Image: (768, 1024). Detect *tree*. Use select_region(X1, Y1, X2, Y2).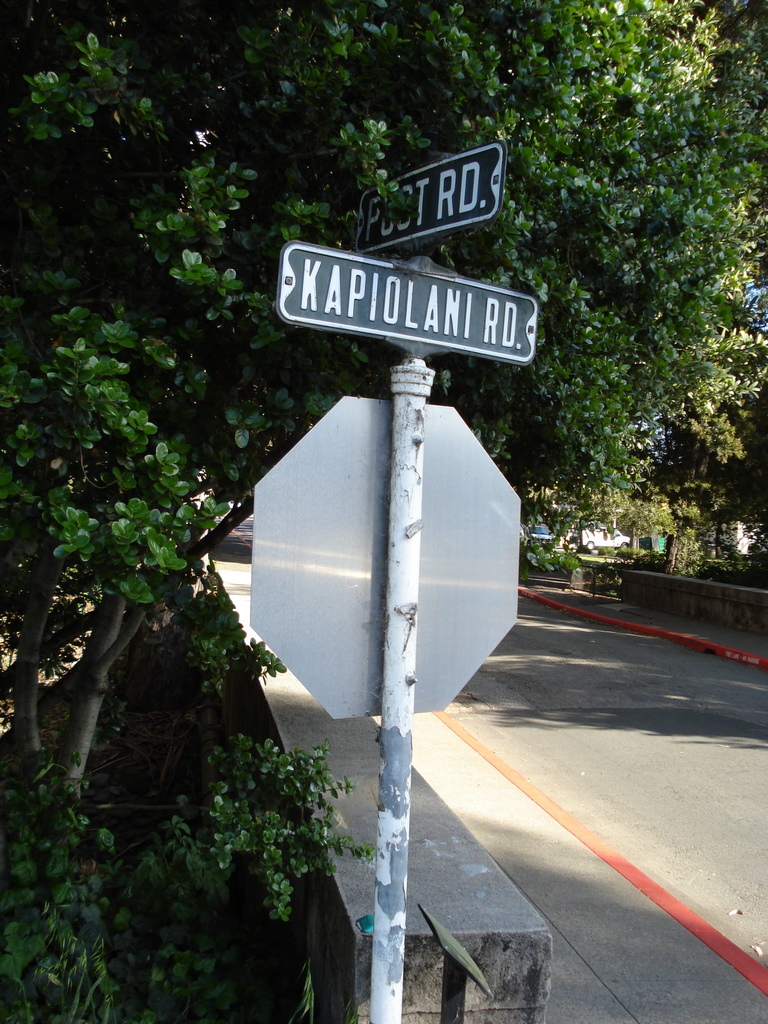
select_region(0, 57, 650, 914).
